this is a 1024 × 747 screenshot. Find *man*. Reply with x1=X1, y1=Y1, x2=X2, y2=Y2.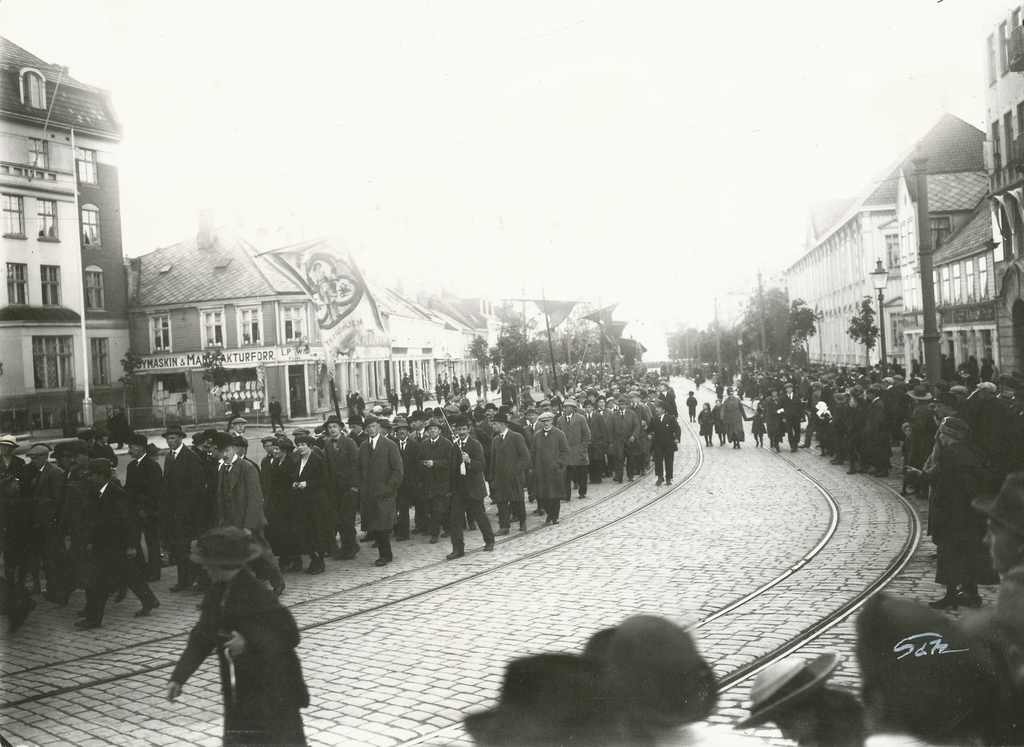
x1=979, y1=483, x2=1023, y2=634.
